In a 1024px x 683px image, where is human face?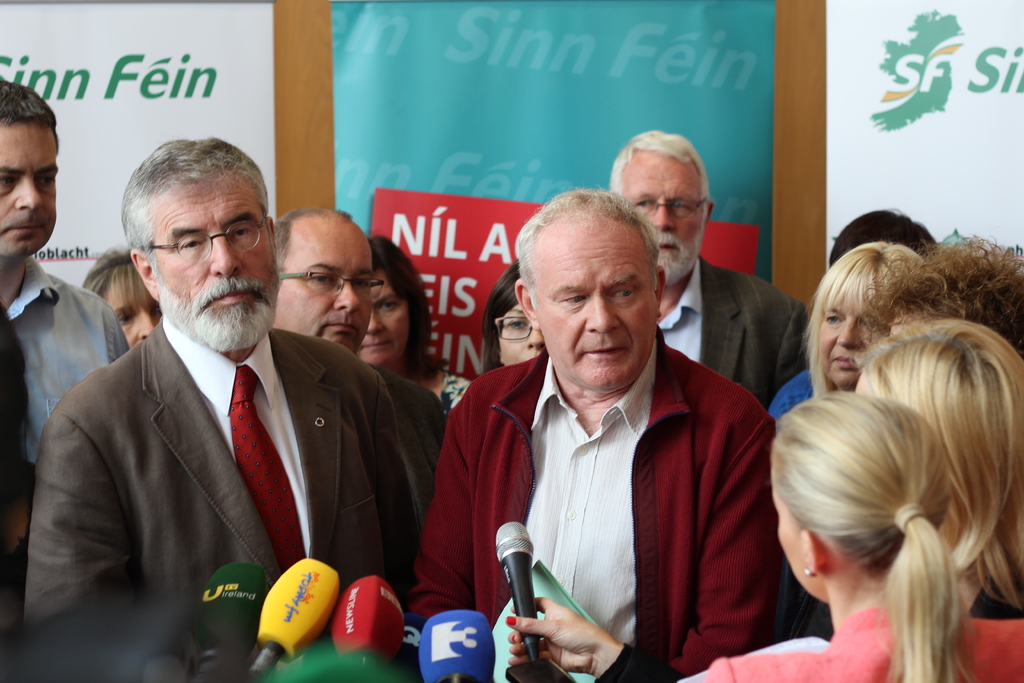
356 267 416 370.
